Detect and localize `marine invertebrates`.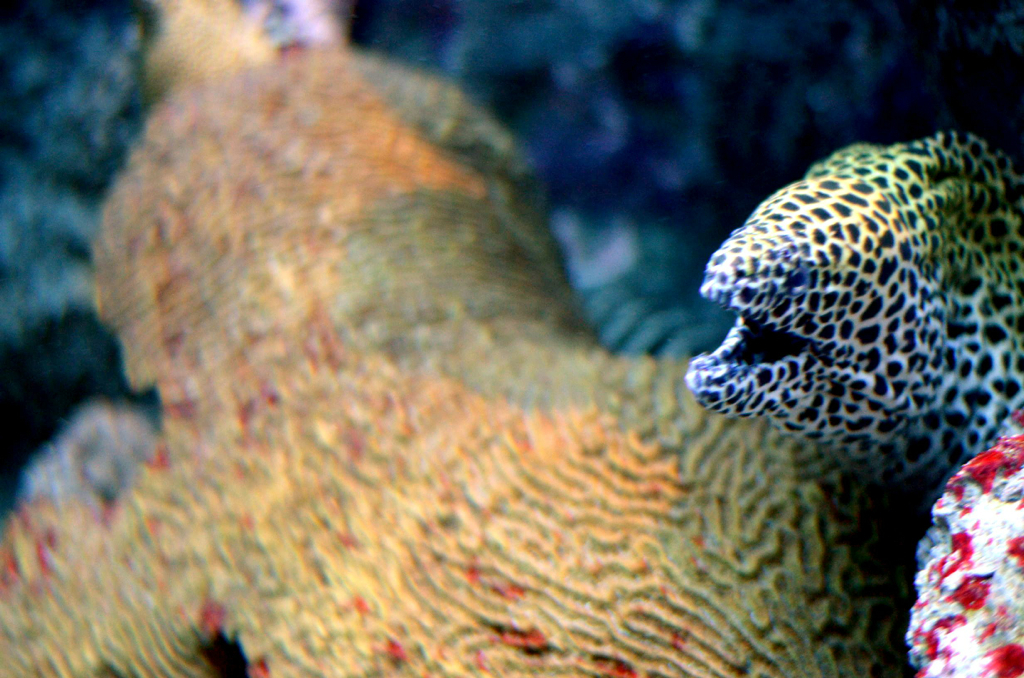
Localized at [left=688, top=132, right=1023, bottom=484].
